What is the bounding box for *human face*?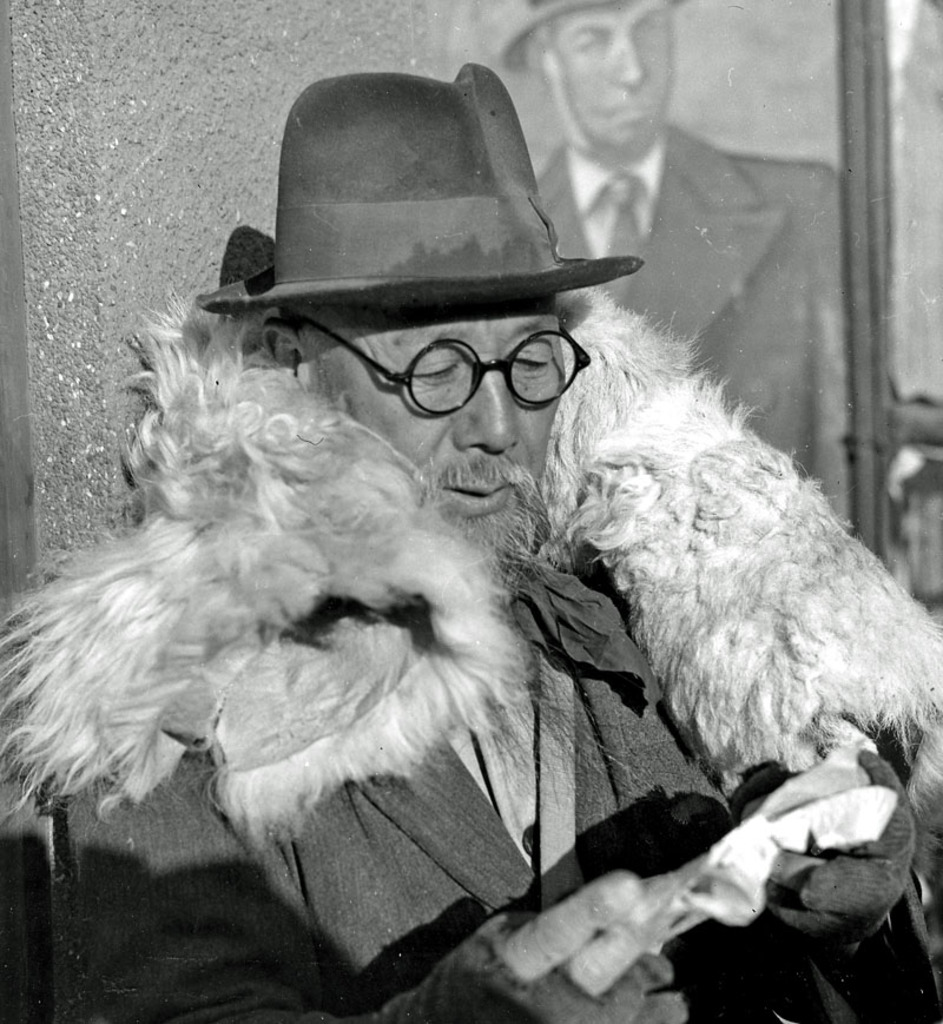
<box>546,2,677,147</box>.
